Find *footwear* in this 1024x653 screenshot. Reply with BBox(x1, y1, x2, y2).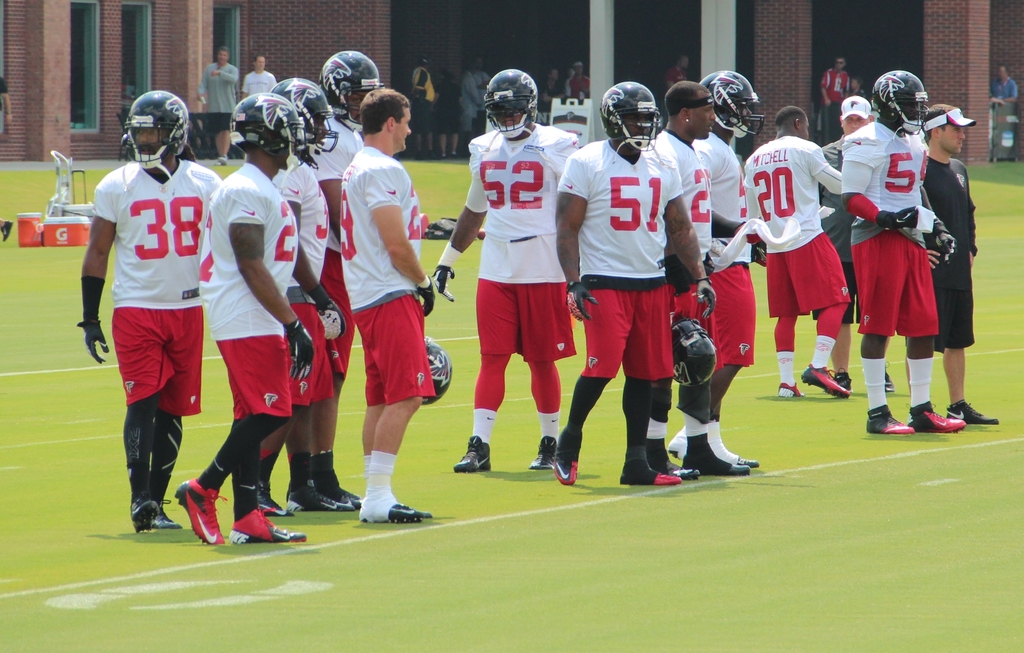
BBox(653, 440, 698, 480).
